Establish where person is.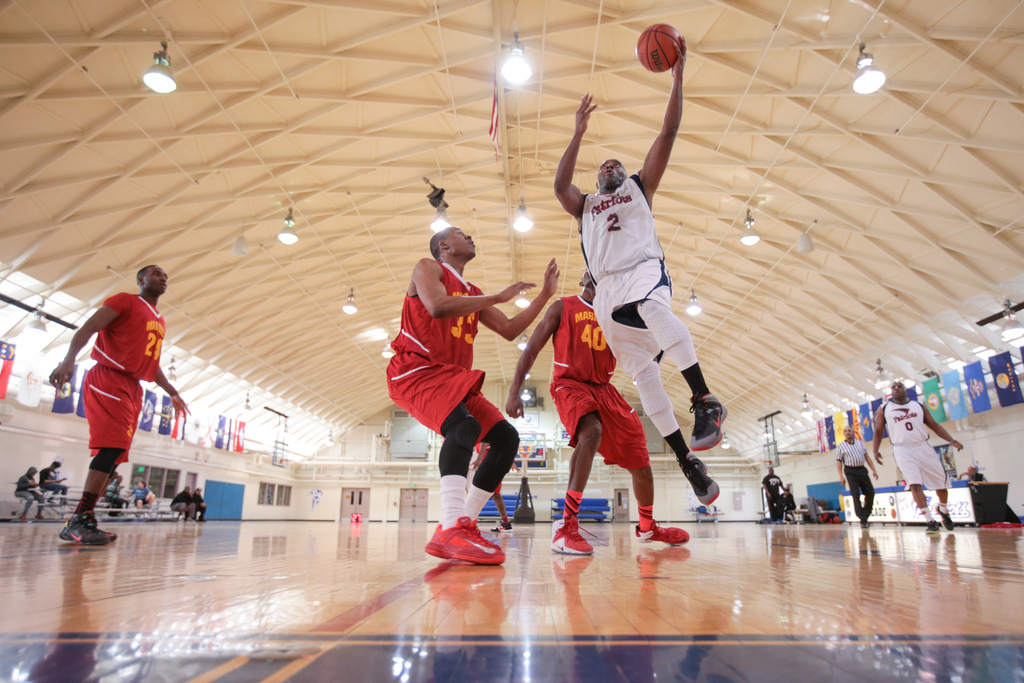
Established at (left=165, top=482, right=196, bottom=522).
